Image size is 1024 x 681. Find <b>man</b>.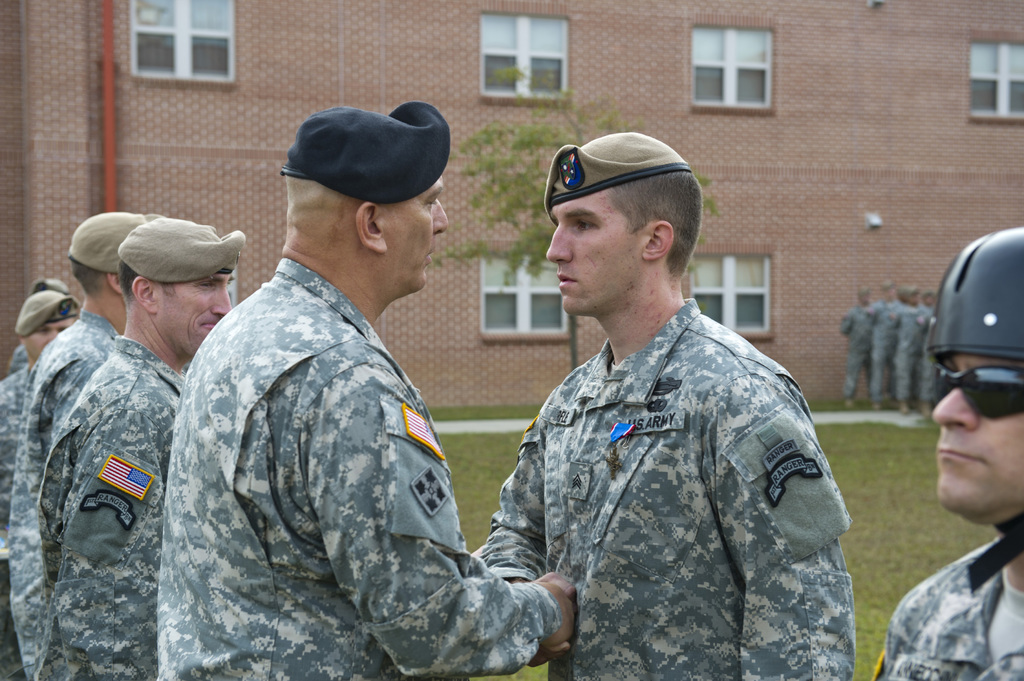
detection(145, 98, 575, 680).
